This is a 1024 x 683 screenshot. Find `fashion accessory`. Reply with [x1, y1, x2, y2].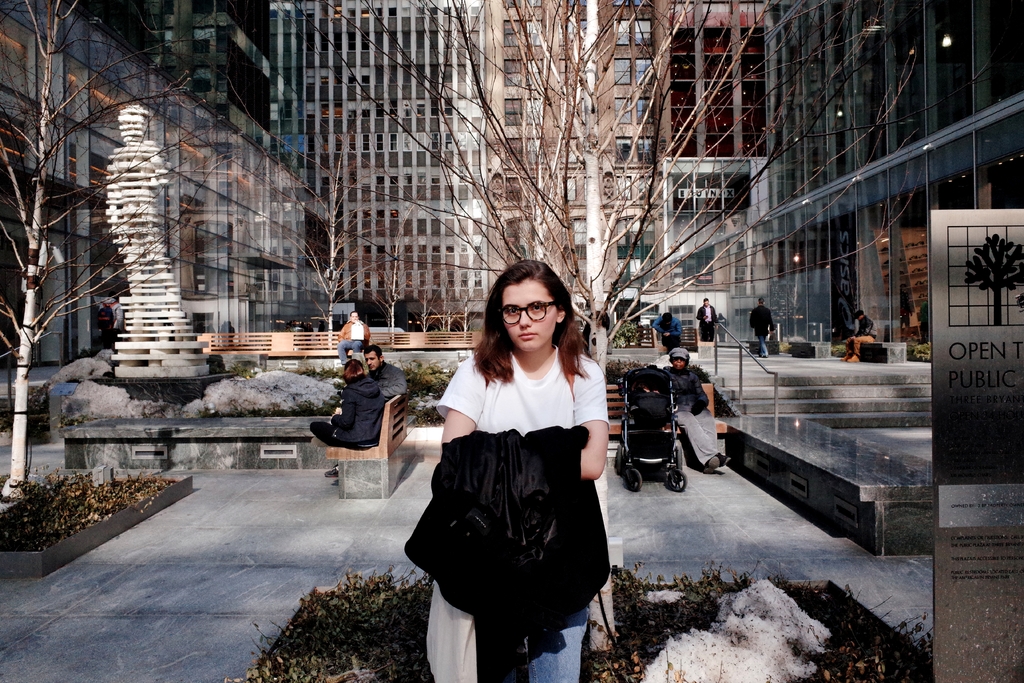
[323, 468, 339, 476].
